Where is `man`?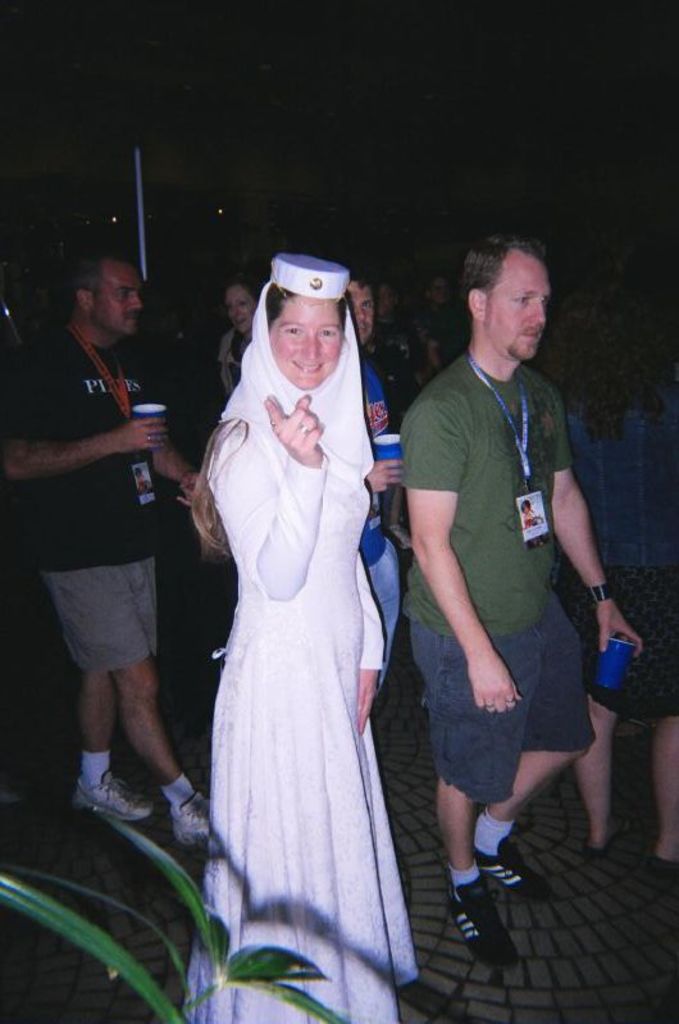
select_region(0, 246, 215, 863).
